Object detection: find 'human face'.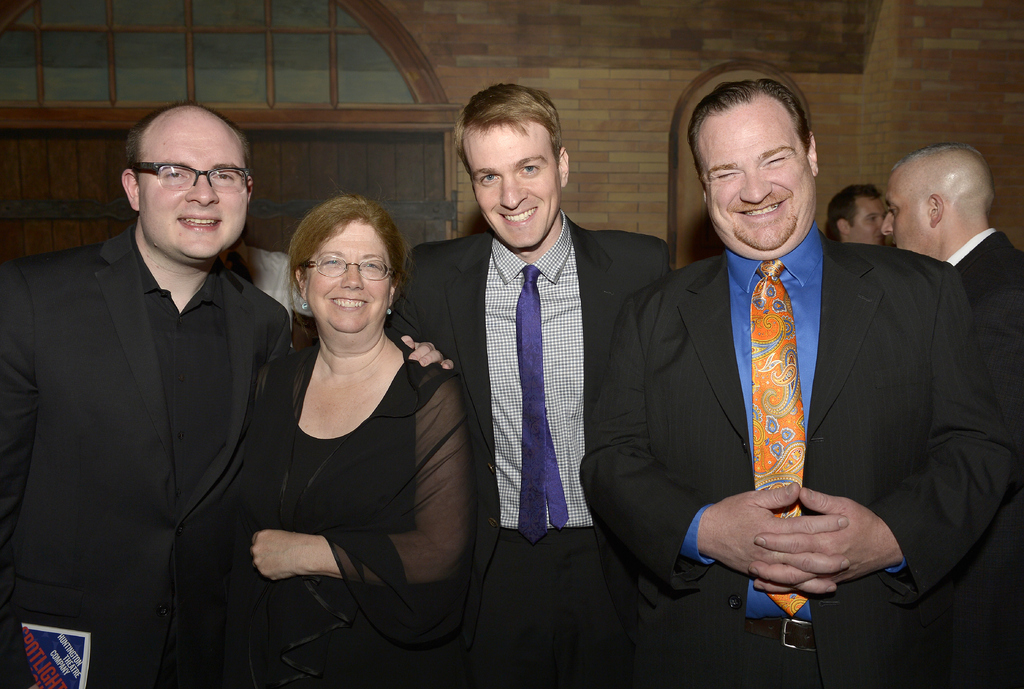
box=[139, 117, 250, 256].
